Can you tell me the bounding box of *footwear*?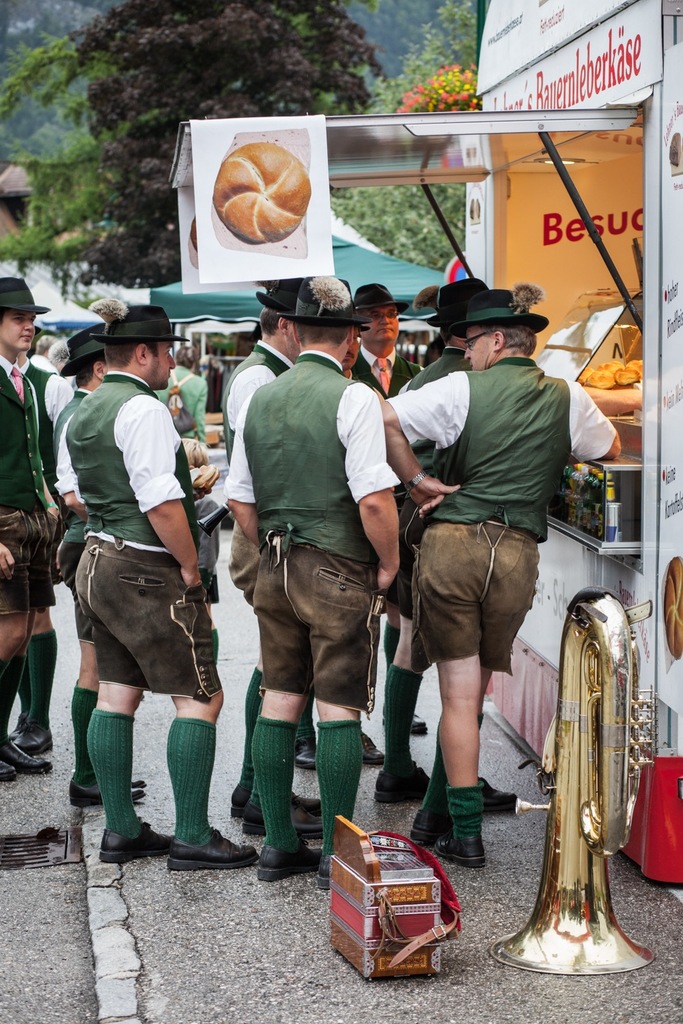
<bbox>99, 827, 165, 864</bbox>.
